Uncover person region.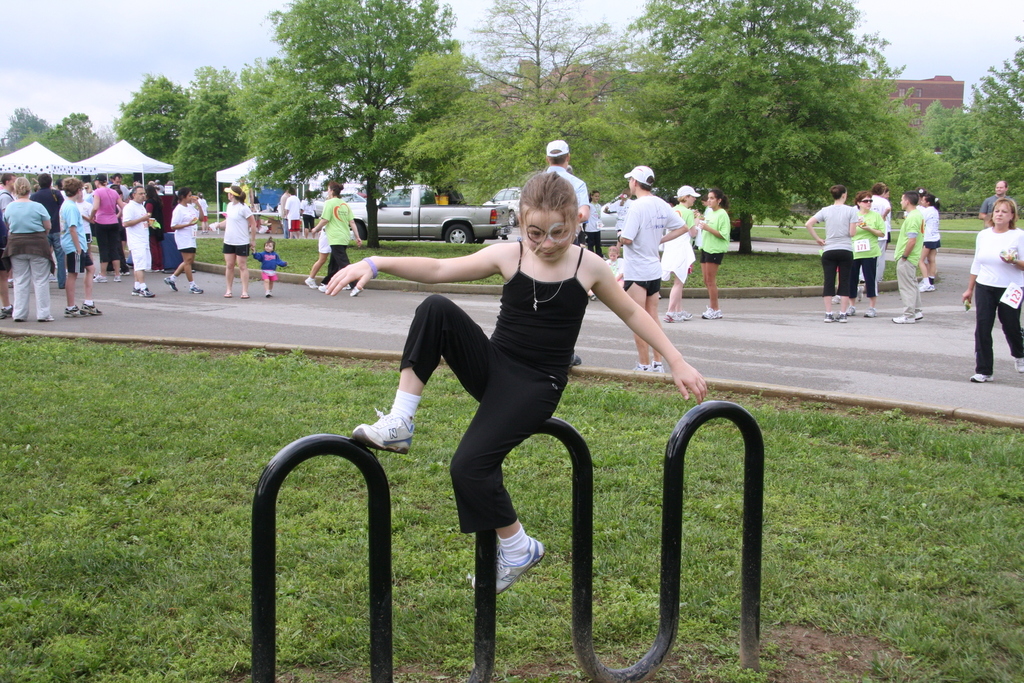
Uncovered: (left=0, top=175, right=58, bottom=327).
